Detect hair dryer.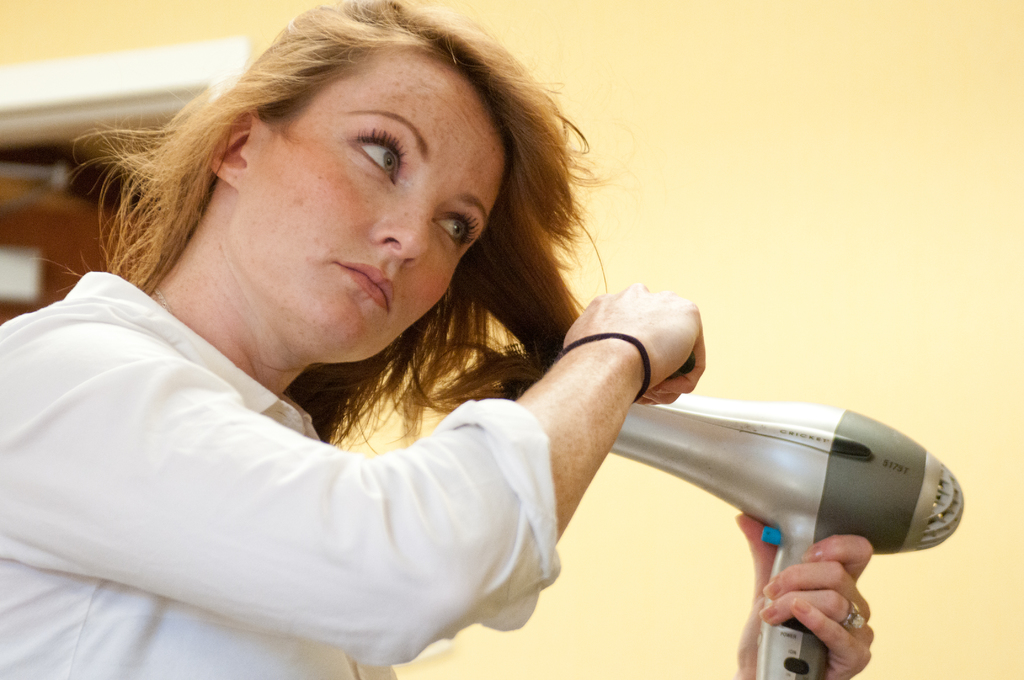
Detected at (609, 379, 968, 679).
